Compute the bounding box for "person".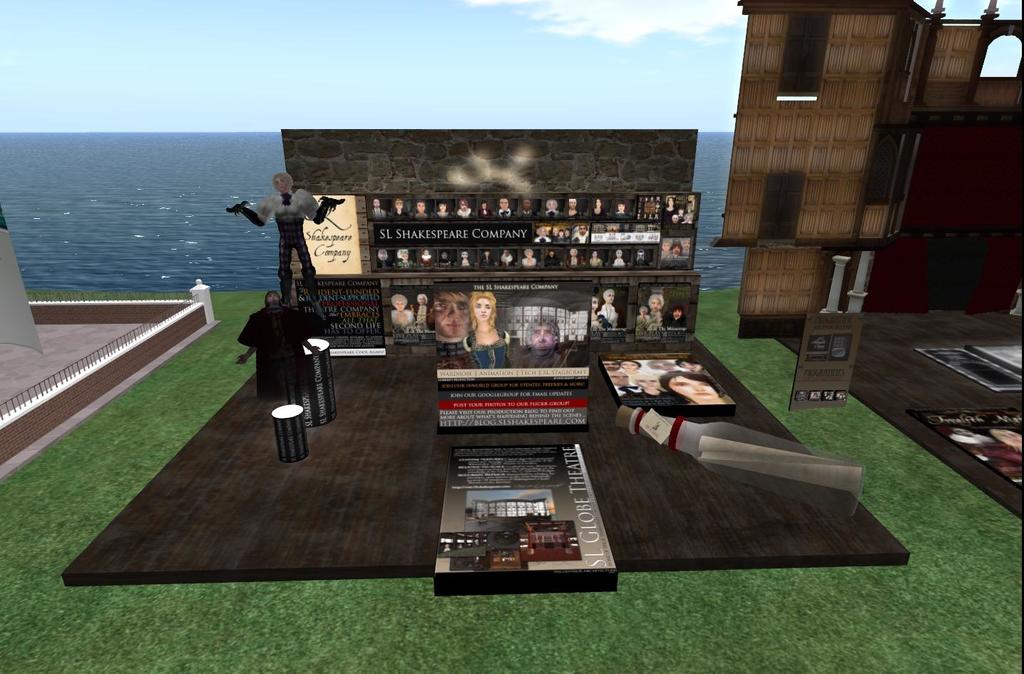
pyautogui.locateOnScreen(596, 287, 621, 329).
